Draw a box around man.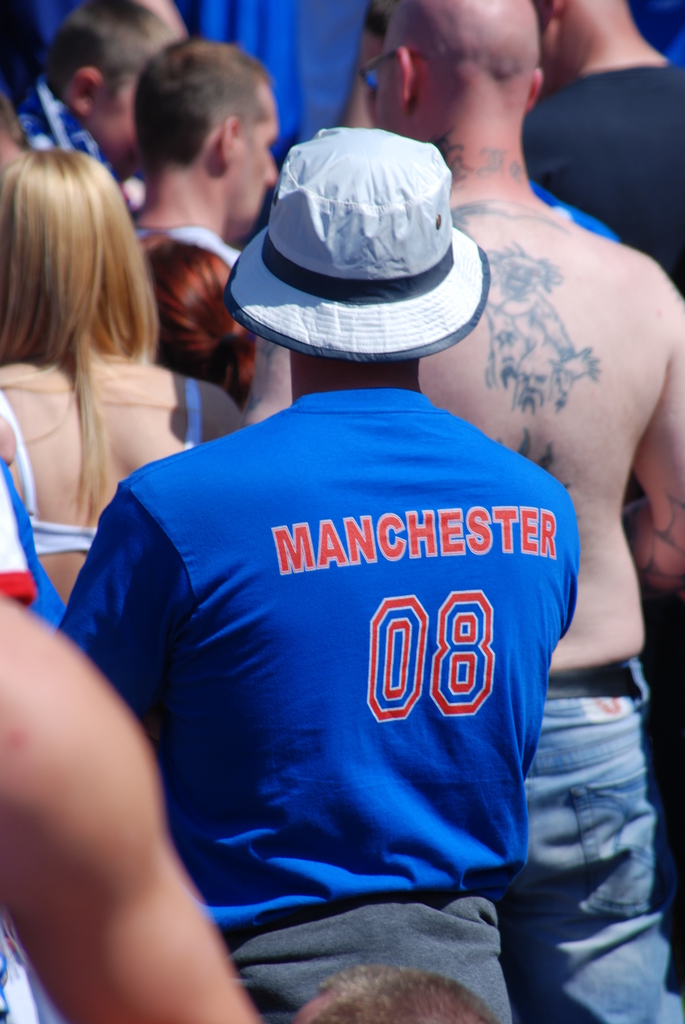
<region>127, 43, 284, 276</region>.
